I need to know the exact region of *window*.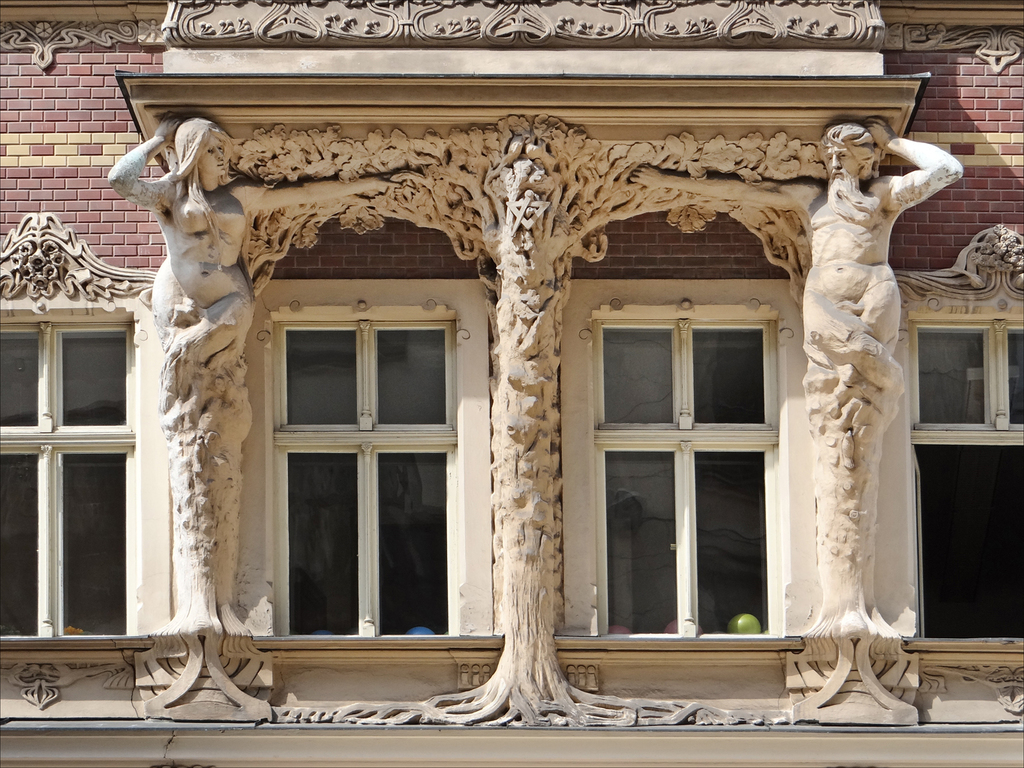
Region: x1=242, y1=239, x2=470, y2=664.
